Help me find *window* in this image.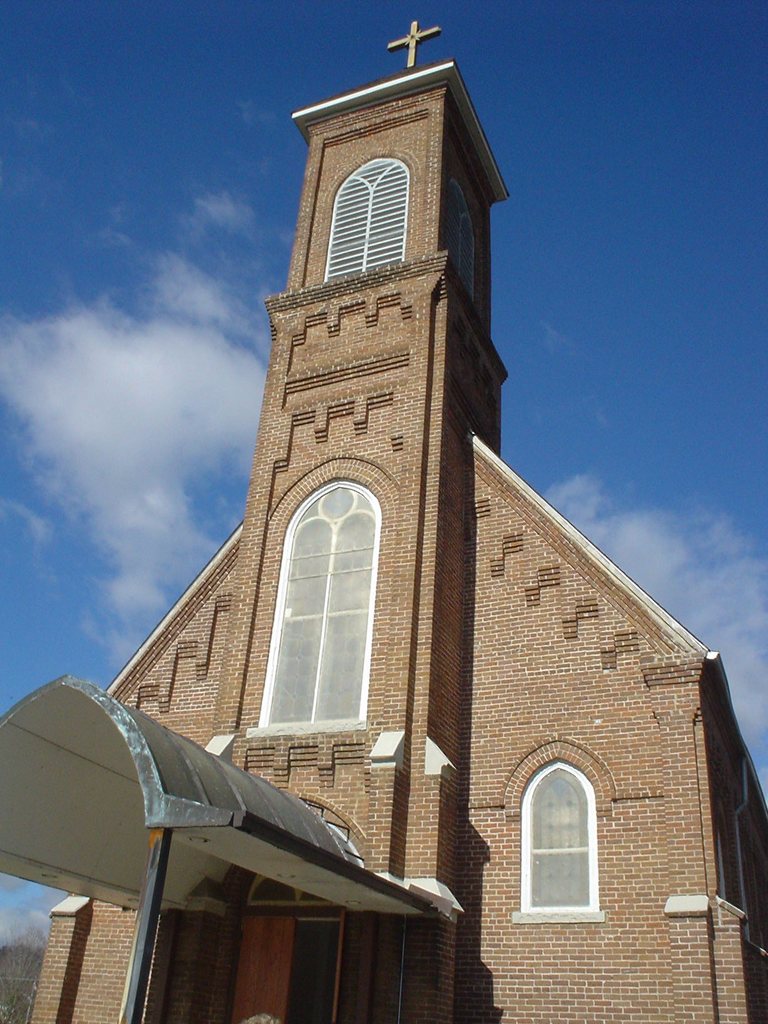
Found it: box(254, 480, 380, 733).
